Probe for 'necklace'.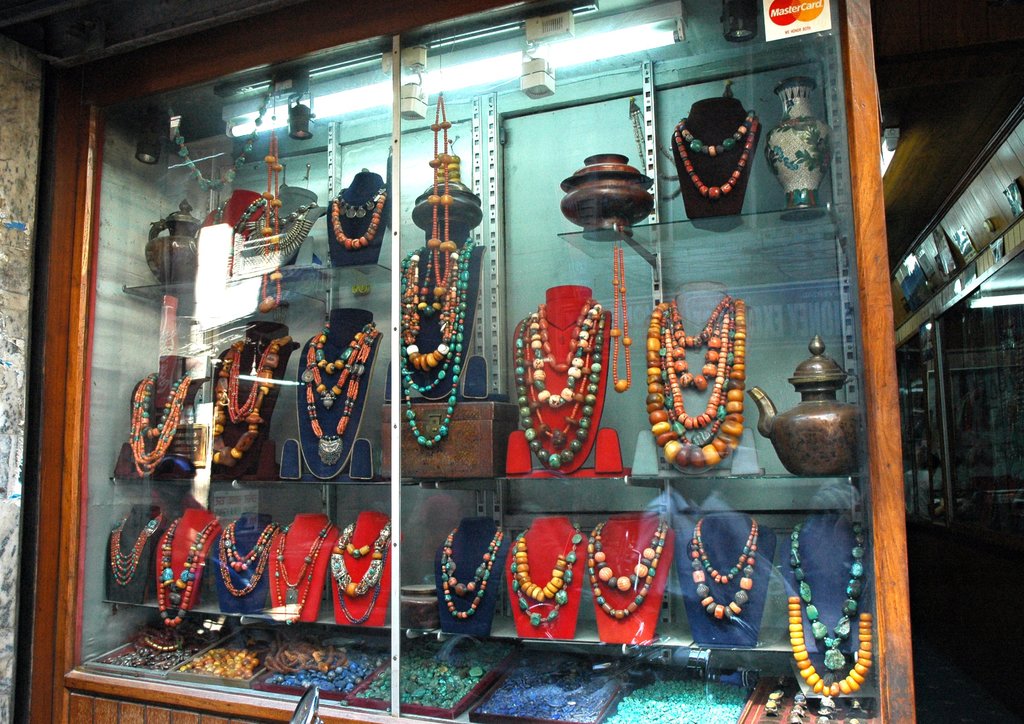
Probe result: detection(211, 334, 293, 467).
